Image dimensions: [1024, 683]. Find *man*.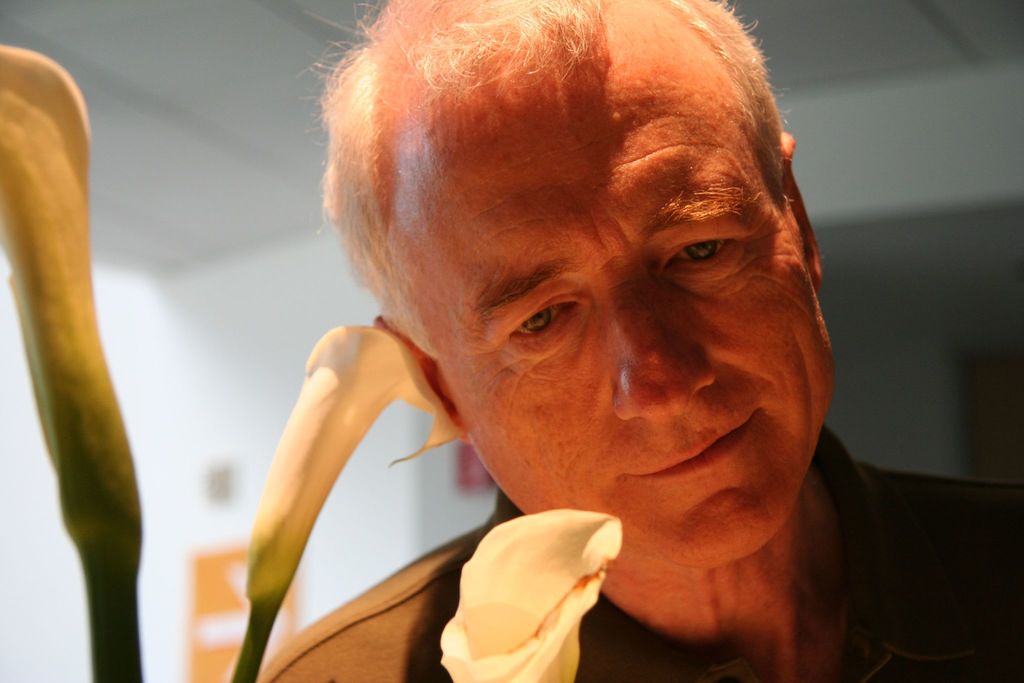
[x1=168, y1=0, x2=937, y2=682].
